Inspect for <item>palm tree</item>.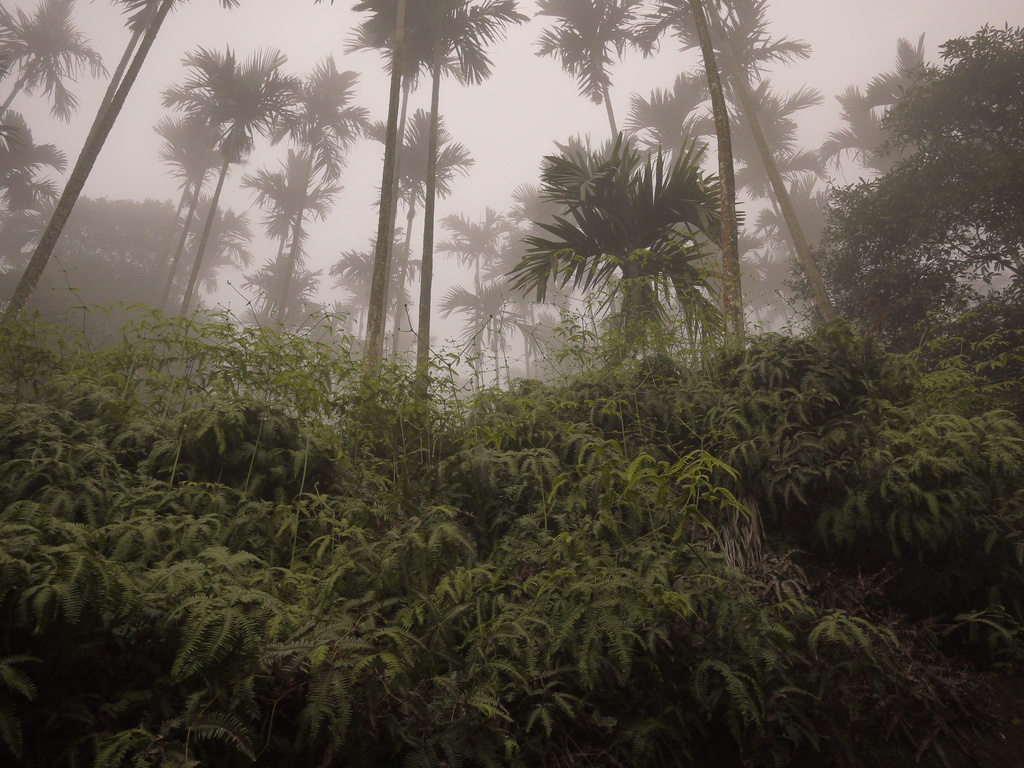
Inspection: (349,2,453,410).
